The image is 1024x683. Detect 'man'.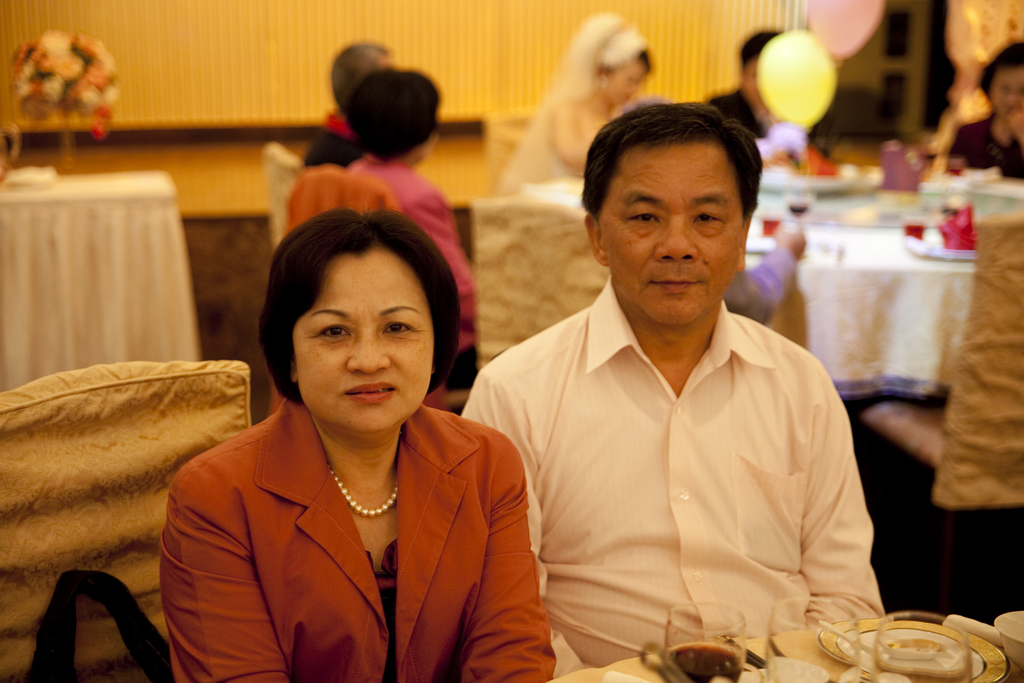
Detection: box=[453, 108, 912, 662].
